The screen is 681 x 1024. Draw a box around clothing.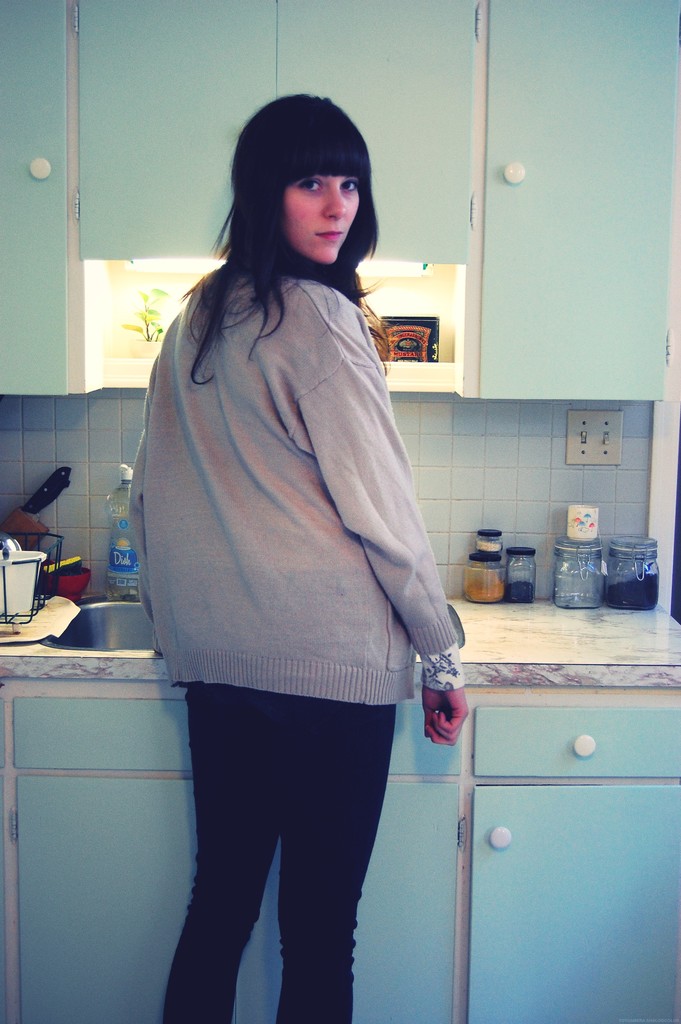
bbox=(132, 231, 454, 936).
